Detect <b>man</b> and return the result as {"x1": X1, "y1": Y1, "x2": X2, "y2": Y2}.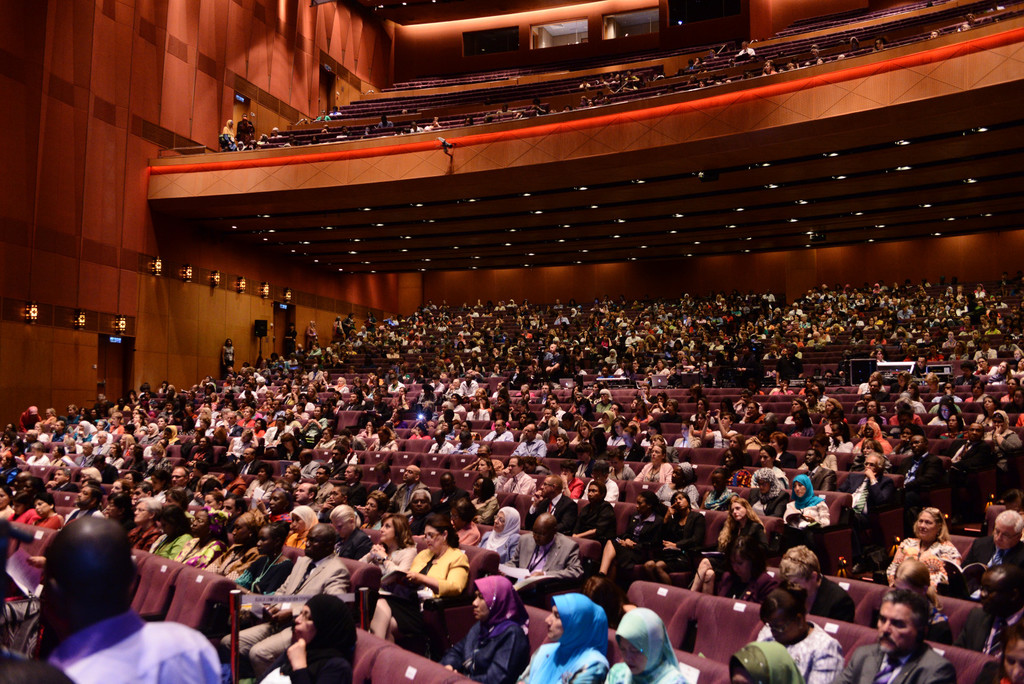
{"x1": 221, "y1": 493, "x2": 248, "y2": 517}.
